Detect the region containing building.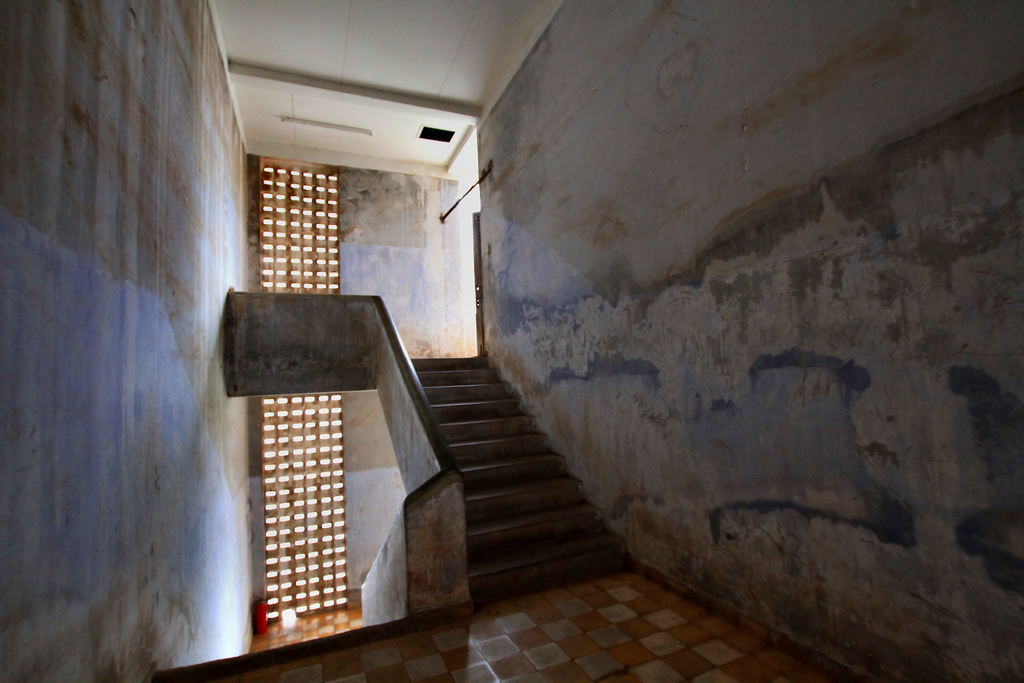
crop(3, 0, 1023, 682).
